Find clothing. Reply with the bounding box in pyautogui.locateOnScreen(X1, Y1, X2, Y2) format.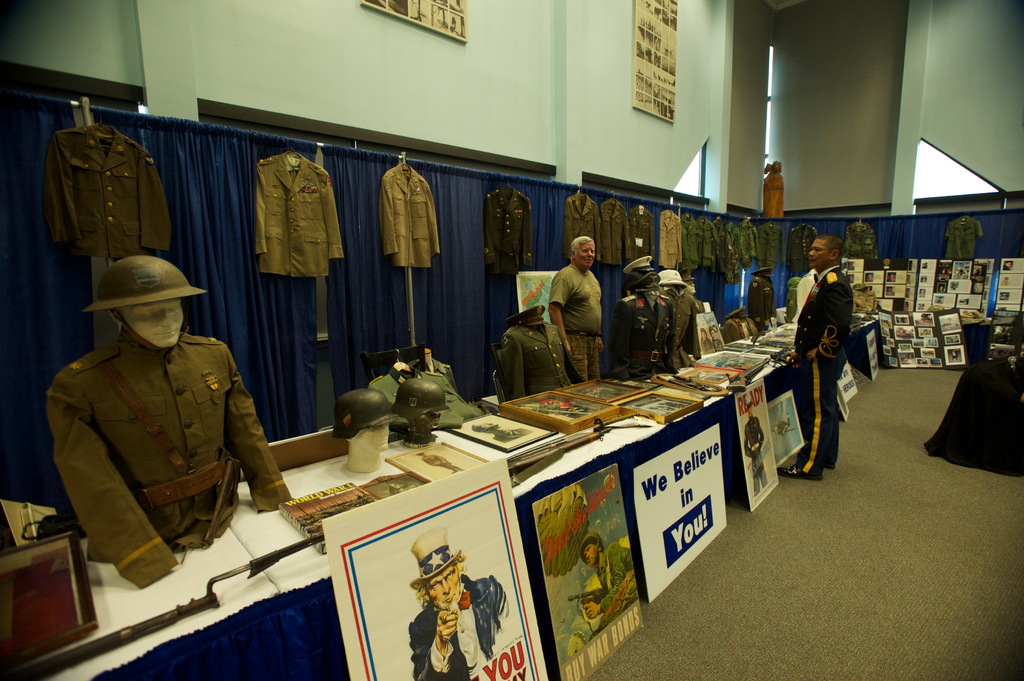
pyautogui.locateOnScreen(547, 264, 604, 374).
